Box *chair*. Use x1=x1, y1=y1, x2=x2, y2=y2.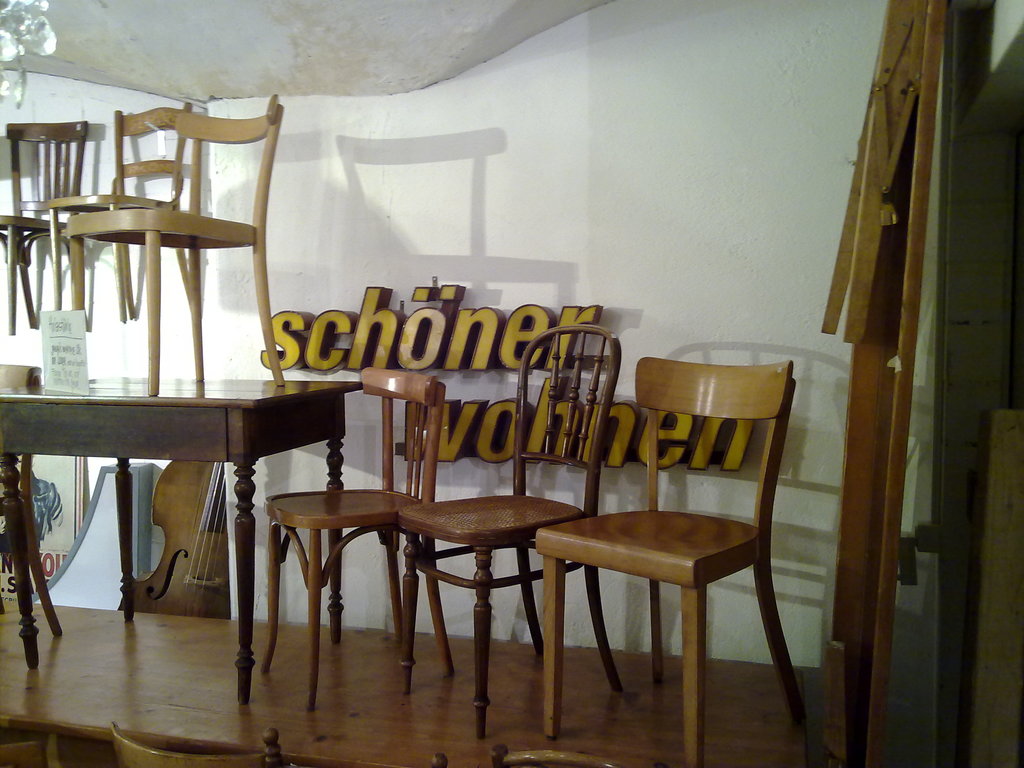
x1=0, y1=363, x2=67, y2=663.
